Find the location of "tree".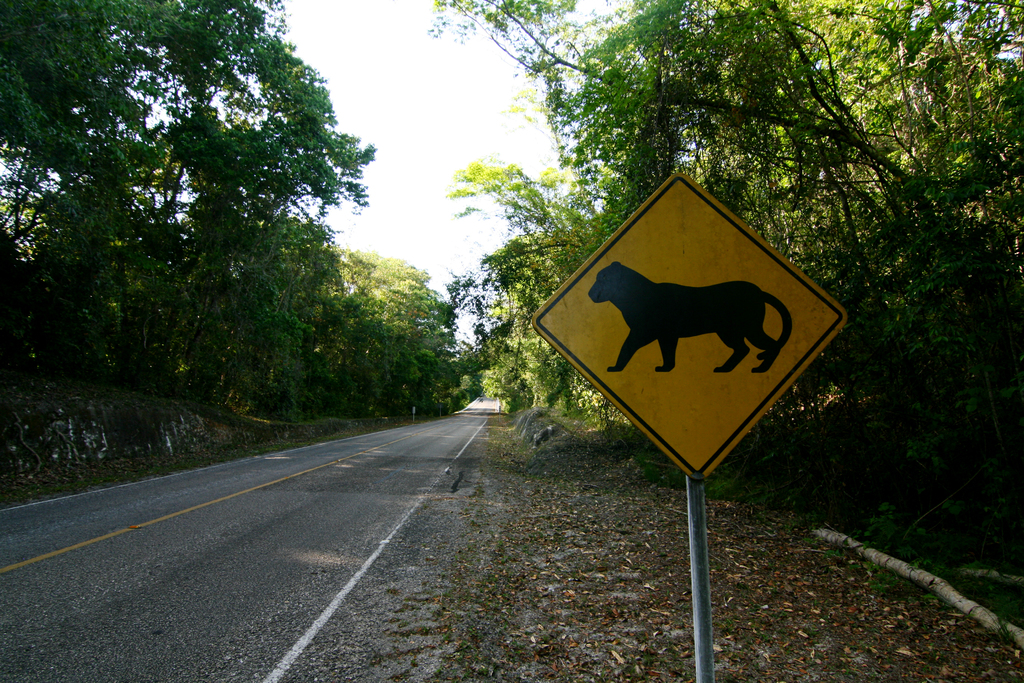
Location: {"left": 366, "top": 254, "right": 428, "bottom": 403}.
